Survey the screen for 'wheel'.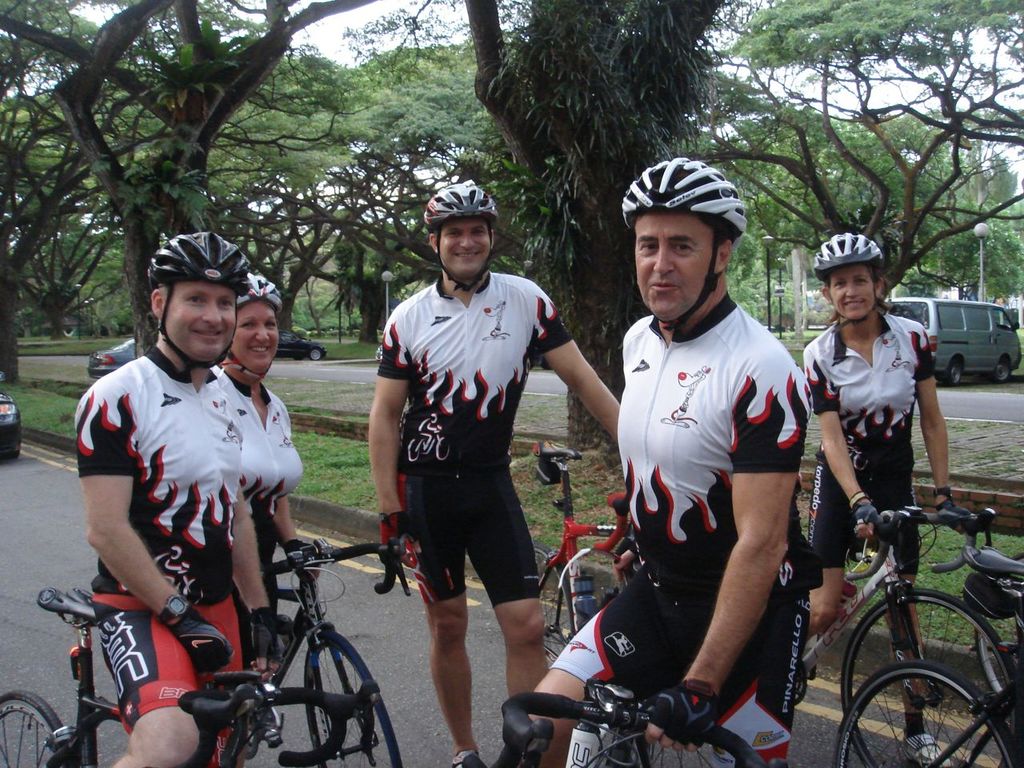
Survey found: [294, 350, 306, 362].
